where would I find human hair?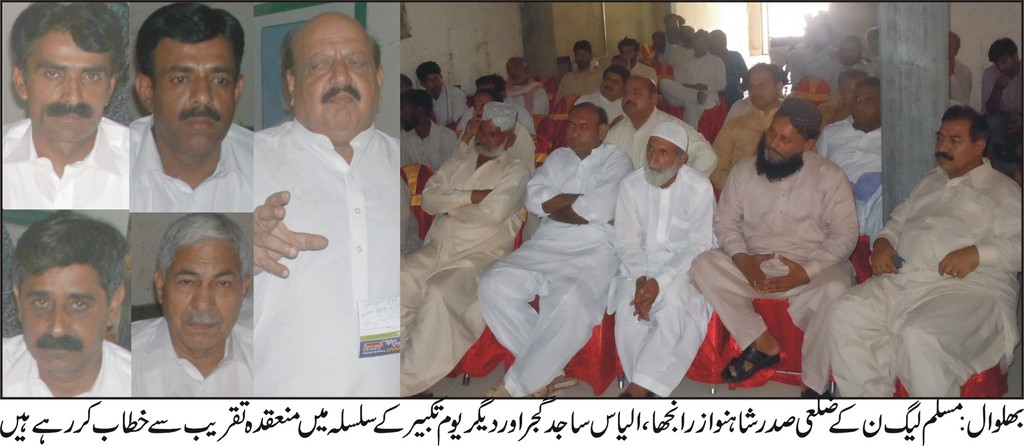
At bbox=[8, 0, 127, 81].
